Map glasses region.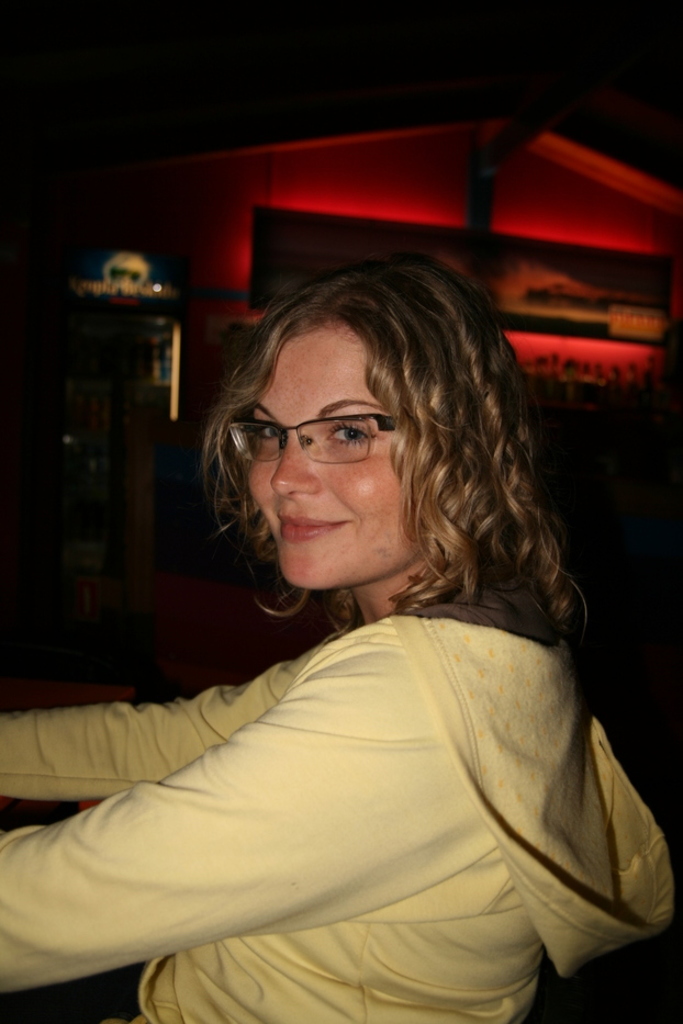
Mapped to crop(231, 398, 426, 473).
